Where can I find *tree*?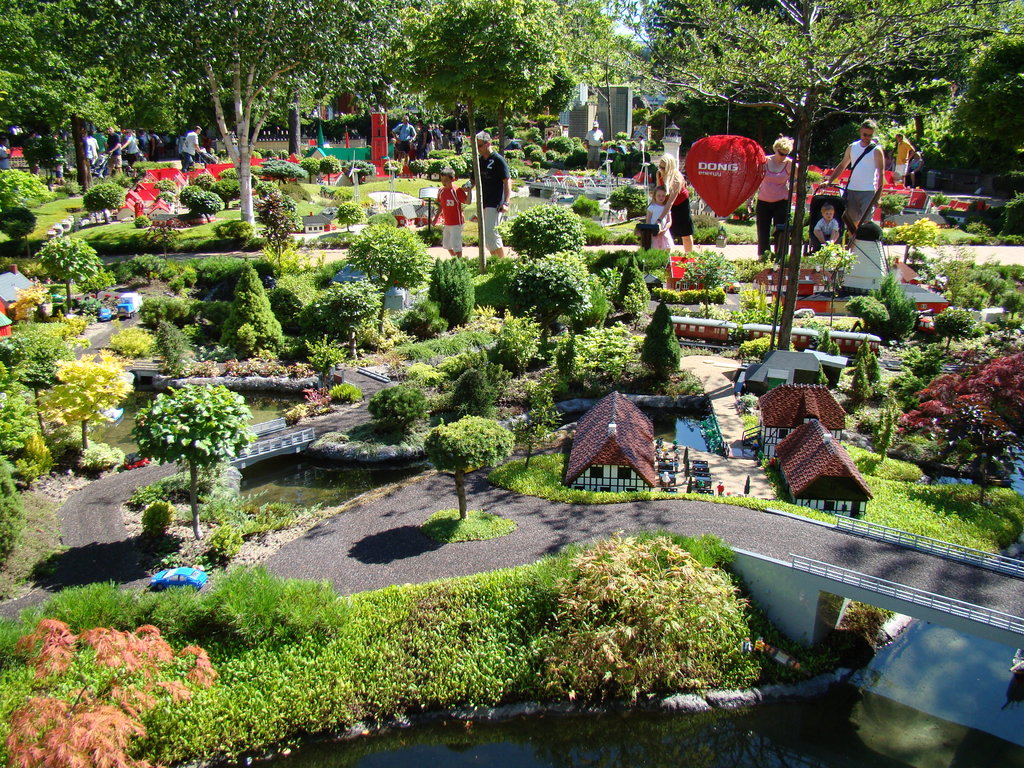
You can find it at x1=175 y1=182 x2=202 y2=214.
